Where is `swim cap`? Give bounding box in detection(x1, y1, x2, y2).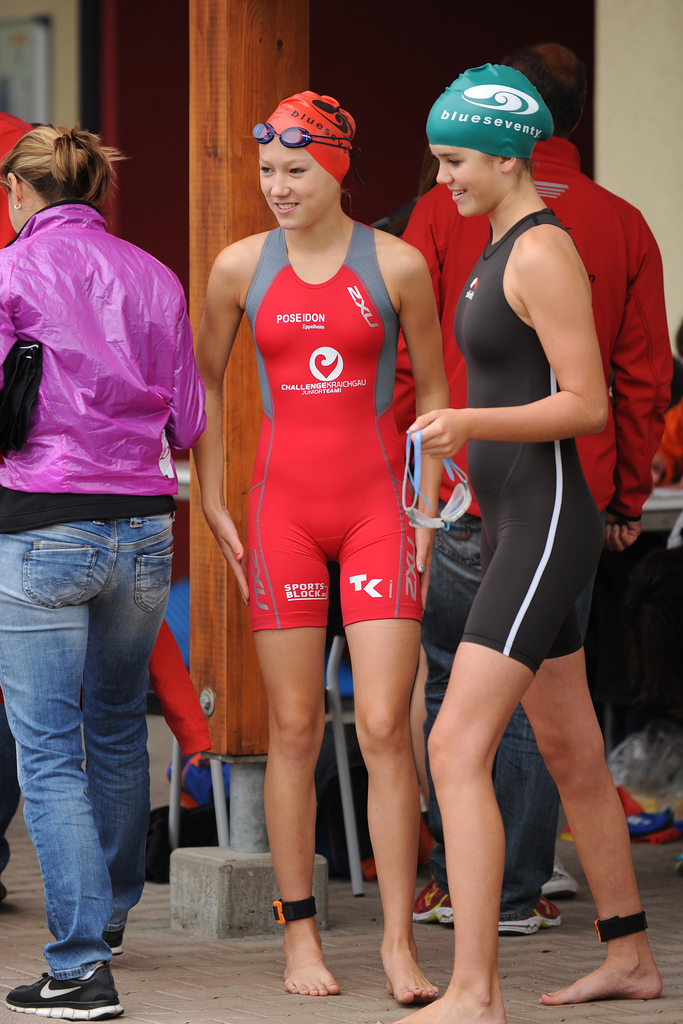
detection(258, 84, 362, 188).
